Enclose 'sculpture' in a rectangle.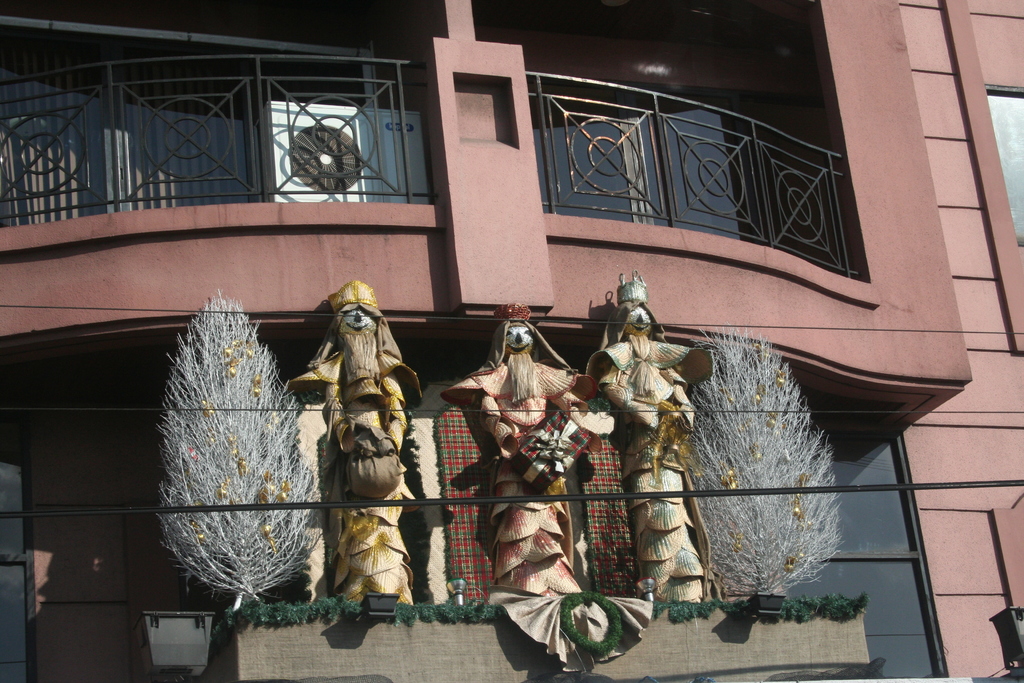
x1=271, y1=268, x2=426, y2=611.
